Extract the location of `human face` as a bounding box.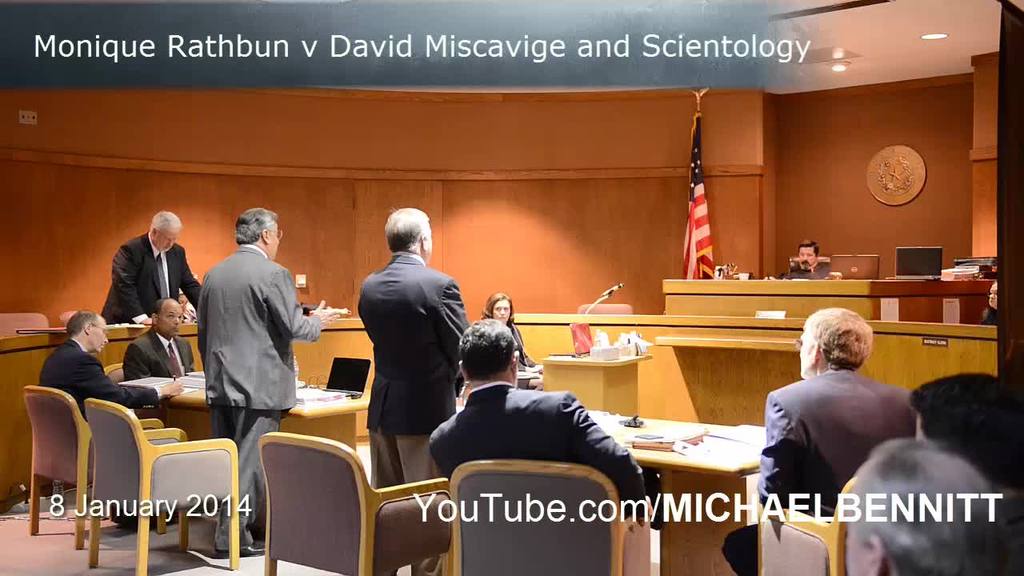
[left=158, top=305, right=186, bottom=335].
